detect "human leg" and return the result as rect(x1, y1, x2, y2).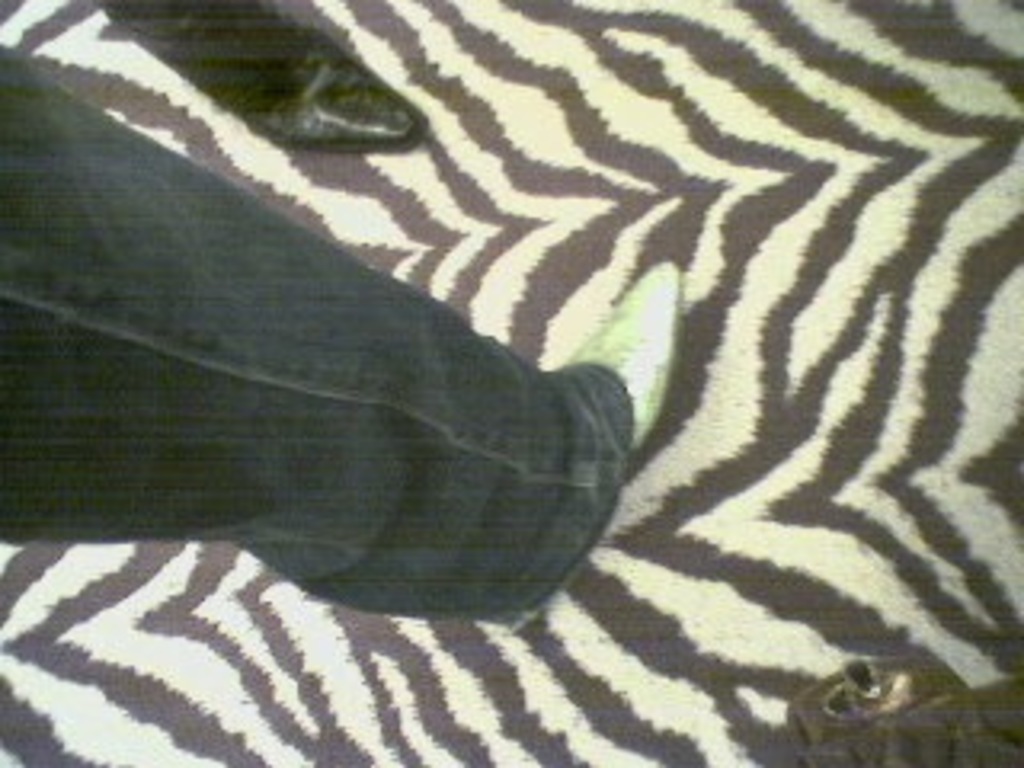
rect(96, 0, 429, 144).
